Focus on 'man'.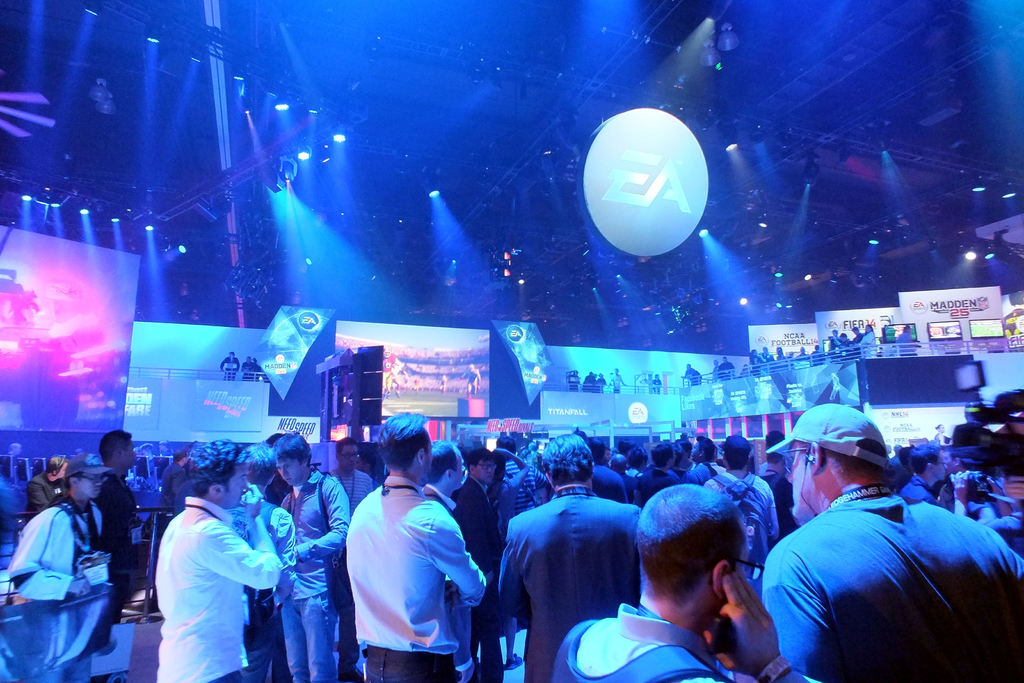
Focused at (420, 440, 471, 675).
